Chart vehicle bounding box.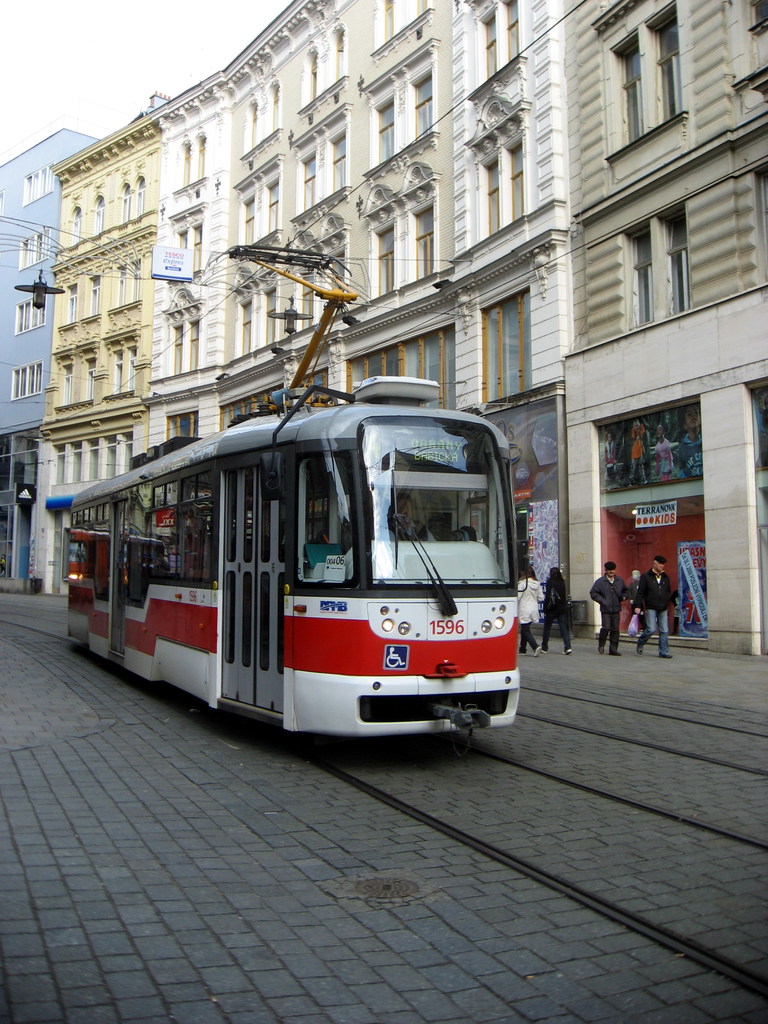
Charted: box(64, 374, 518, 742).
